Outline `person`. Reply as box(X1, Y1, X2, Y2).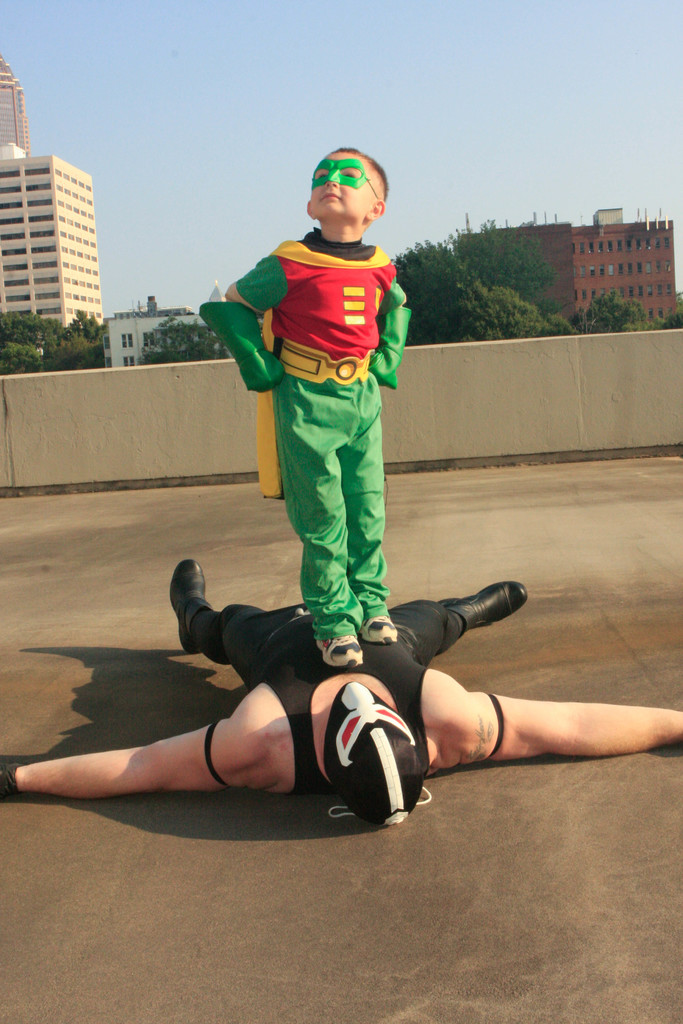
box(195, 141, 413, 669).
